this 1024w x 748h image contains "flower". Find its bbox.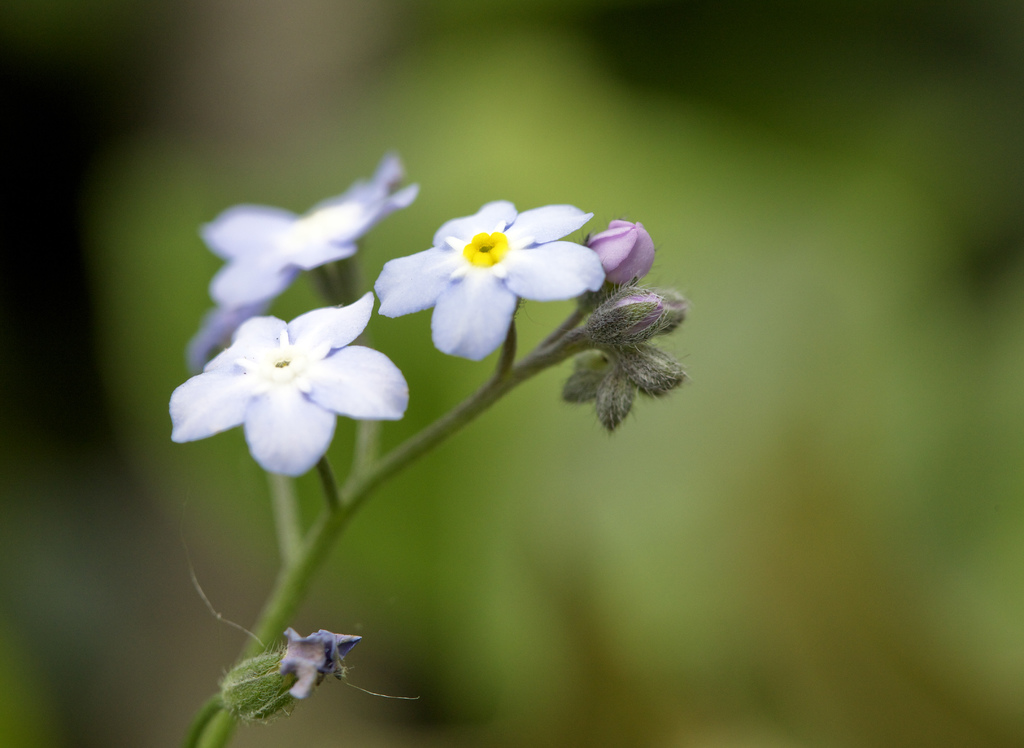
[216,621,371,720].
